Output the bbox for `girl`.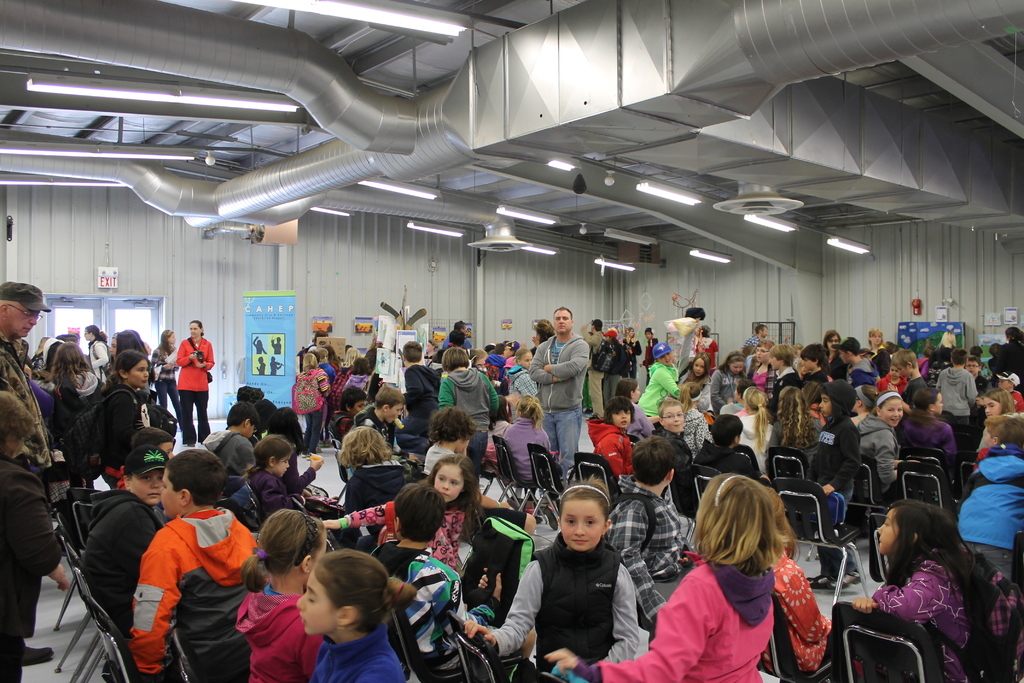
detection(589, 397, 634, 475).
